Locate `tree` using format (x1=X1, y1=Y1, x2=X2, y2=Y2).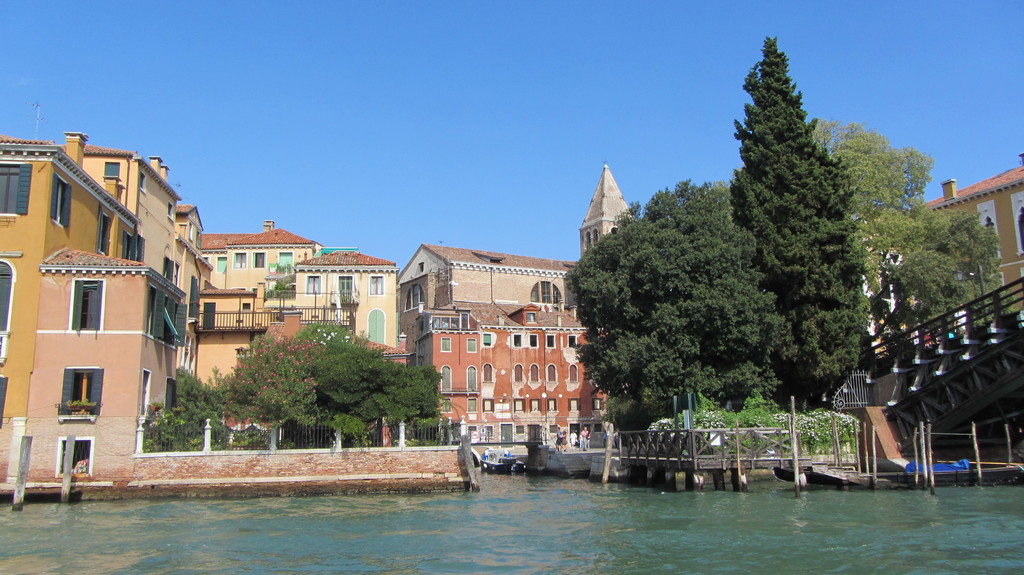
(x1=565, y1=184, x2=780, y2=448).
